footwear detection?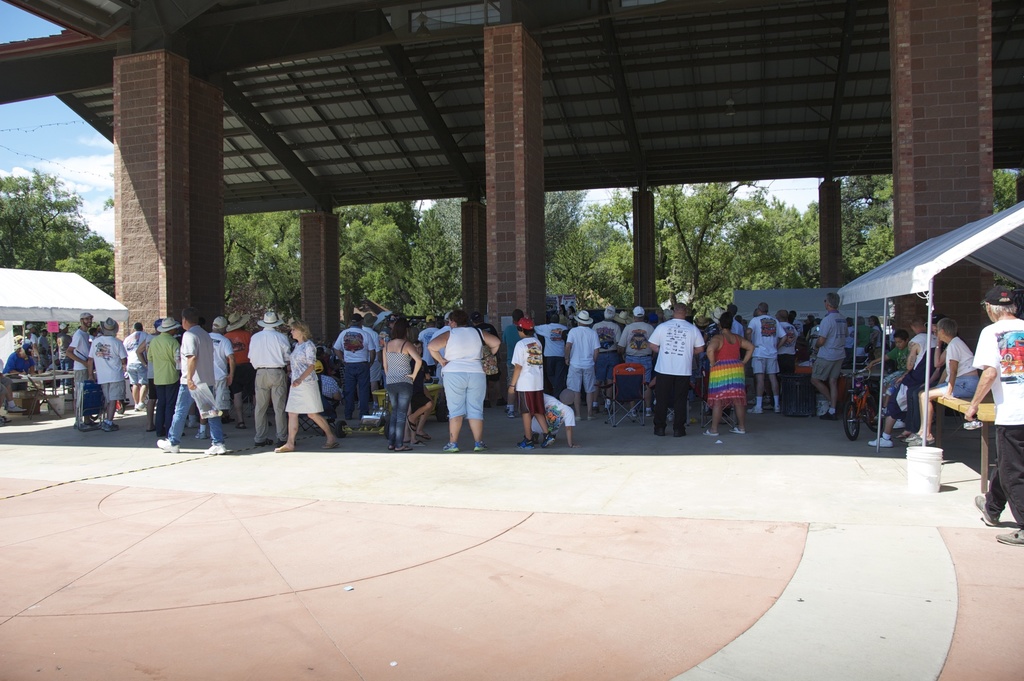
<bbox>206, 440, 227, 456</bbox>
